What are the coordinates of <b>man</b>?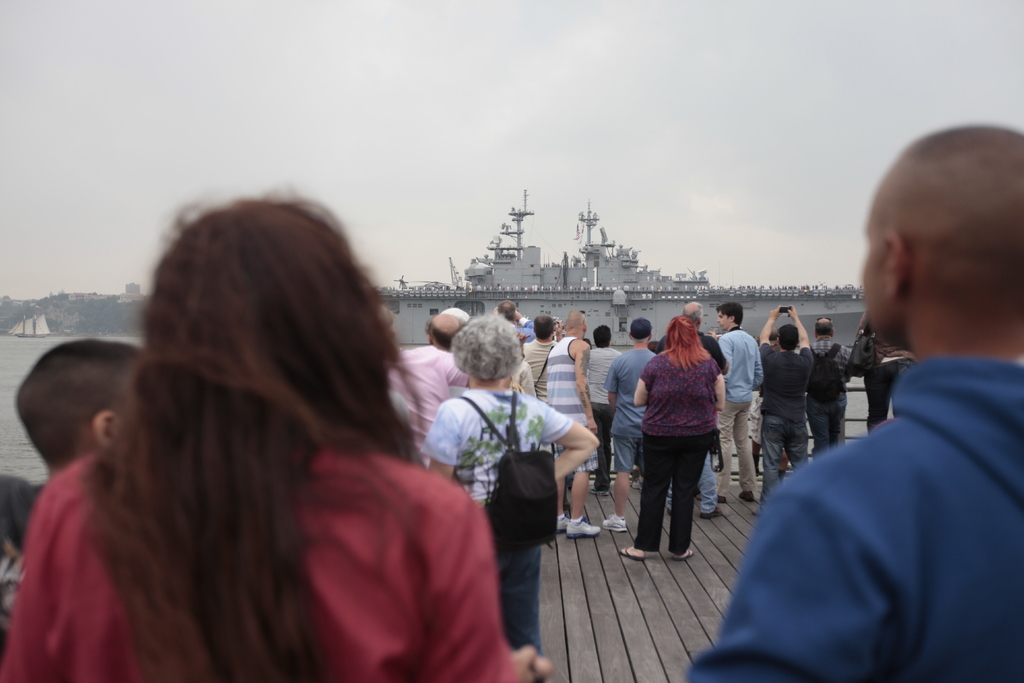
x1=684, y1=122, x2=1023, y2=682.
